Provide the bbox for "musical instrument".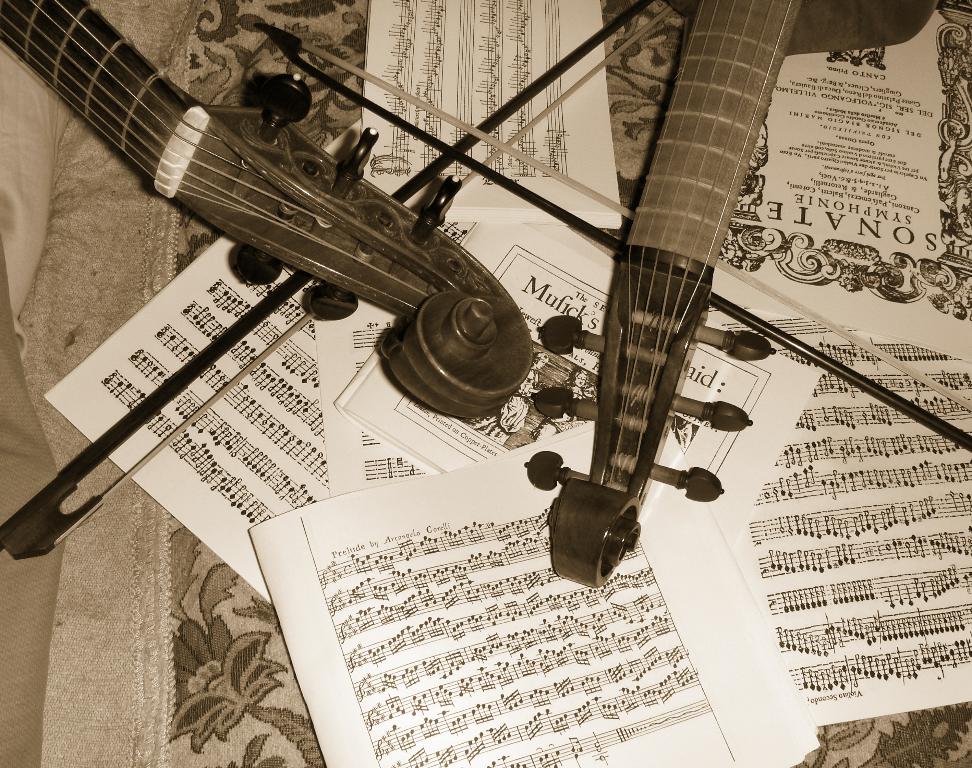
<box>242,0,971,584</box>.
